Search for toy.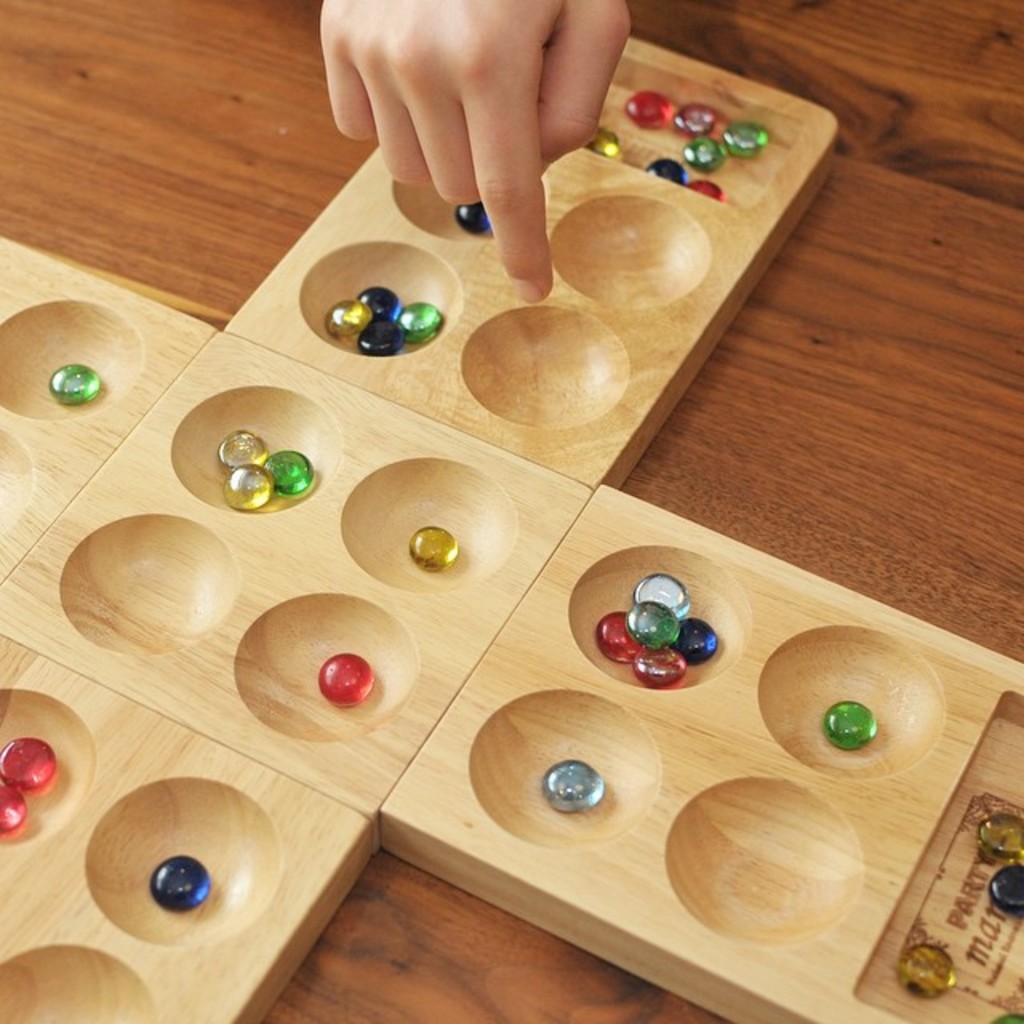
Found at [left=226, top=472, right=275, bottom=512].
